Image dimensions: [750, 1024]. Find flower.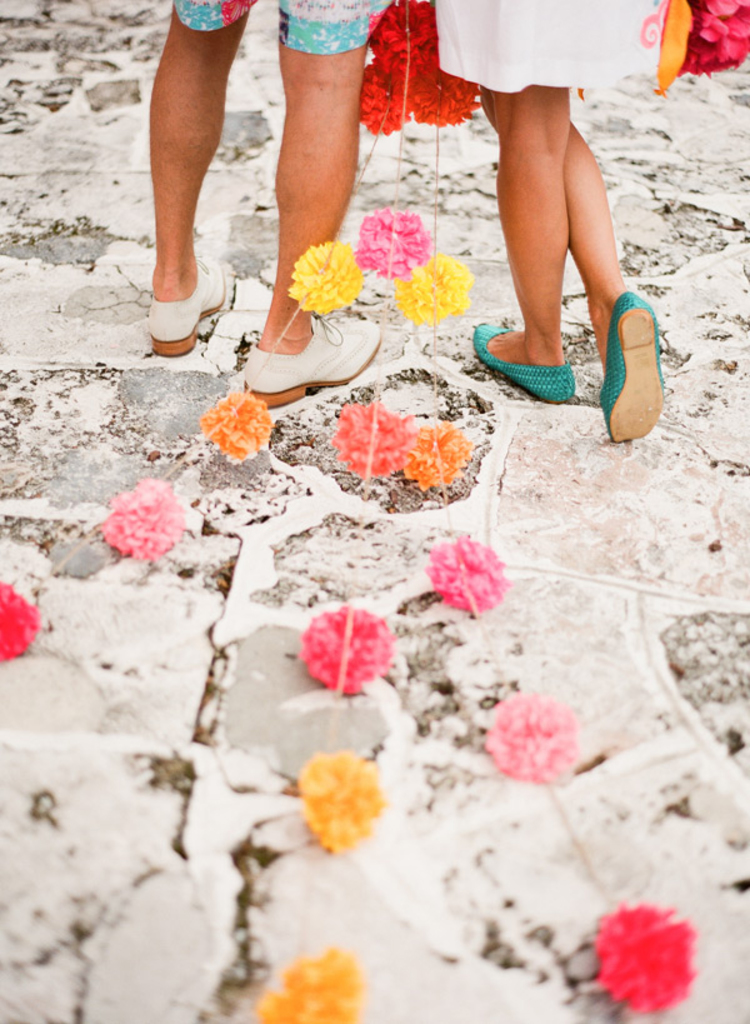
bbox=(356, 201, 434, 279).
